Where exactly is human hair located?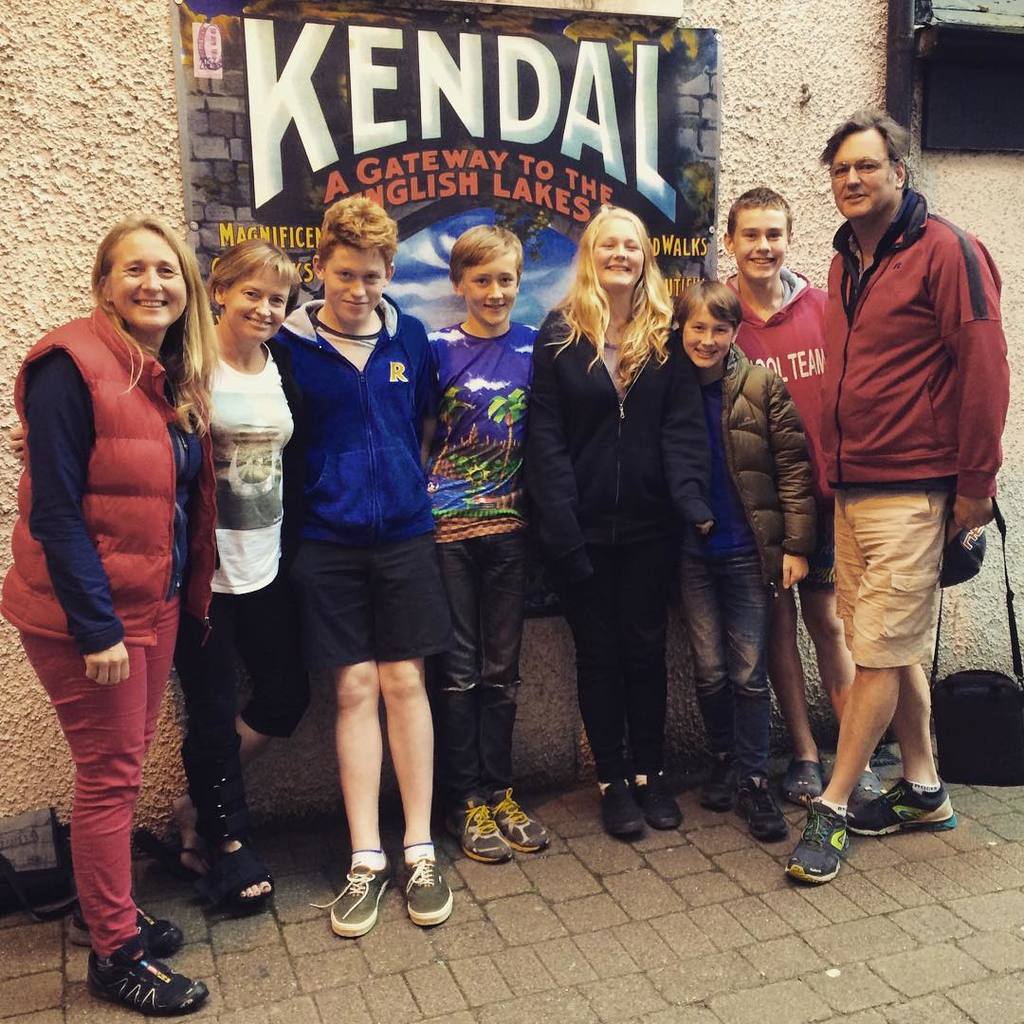
Its bounding box is x1=820 y1=114 x2=919 y2=195.
